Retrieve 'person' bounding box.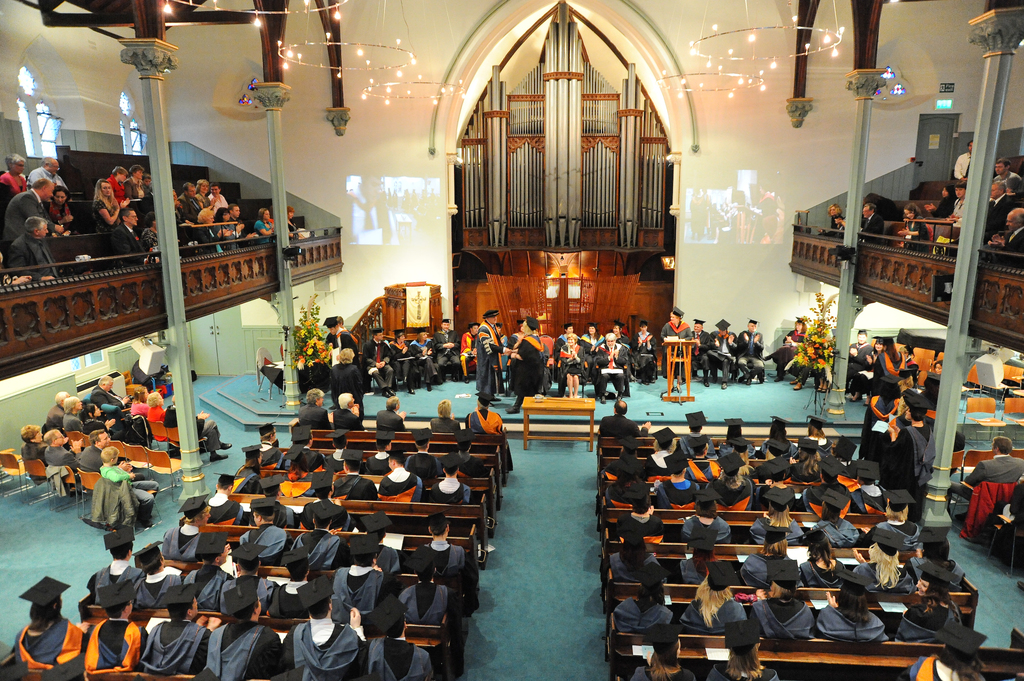
Bounding box: bbox(92, 378, 133, 408).
